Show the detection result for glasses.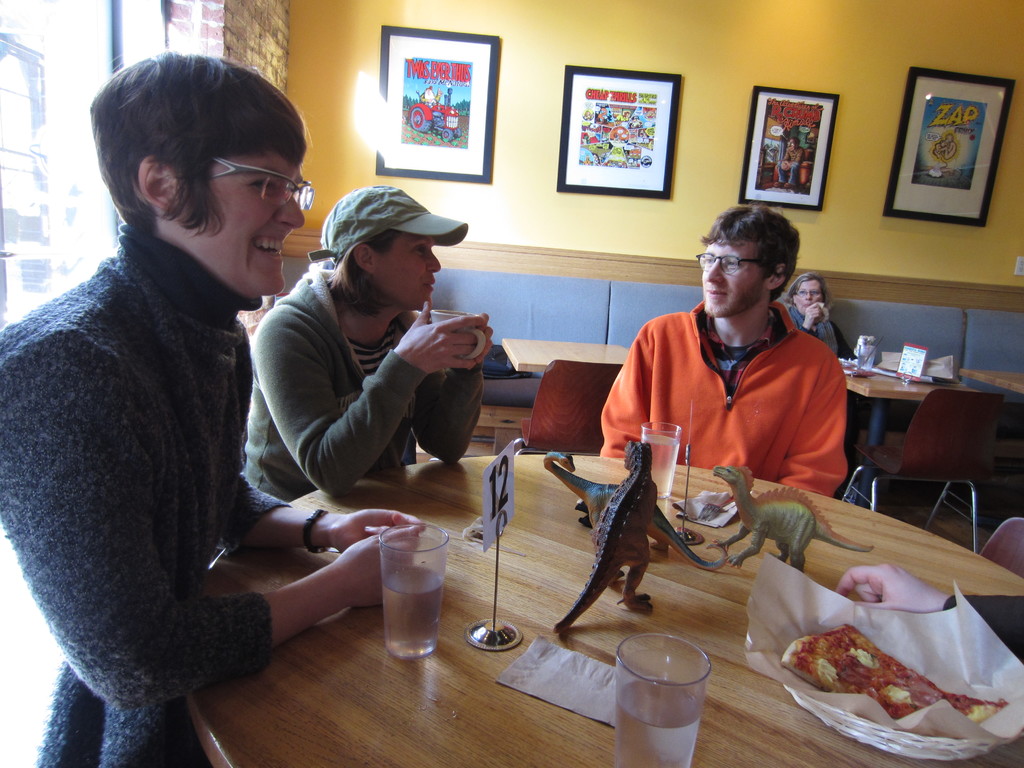
[178,154,308,211].
